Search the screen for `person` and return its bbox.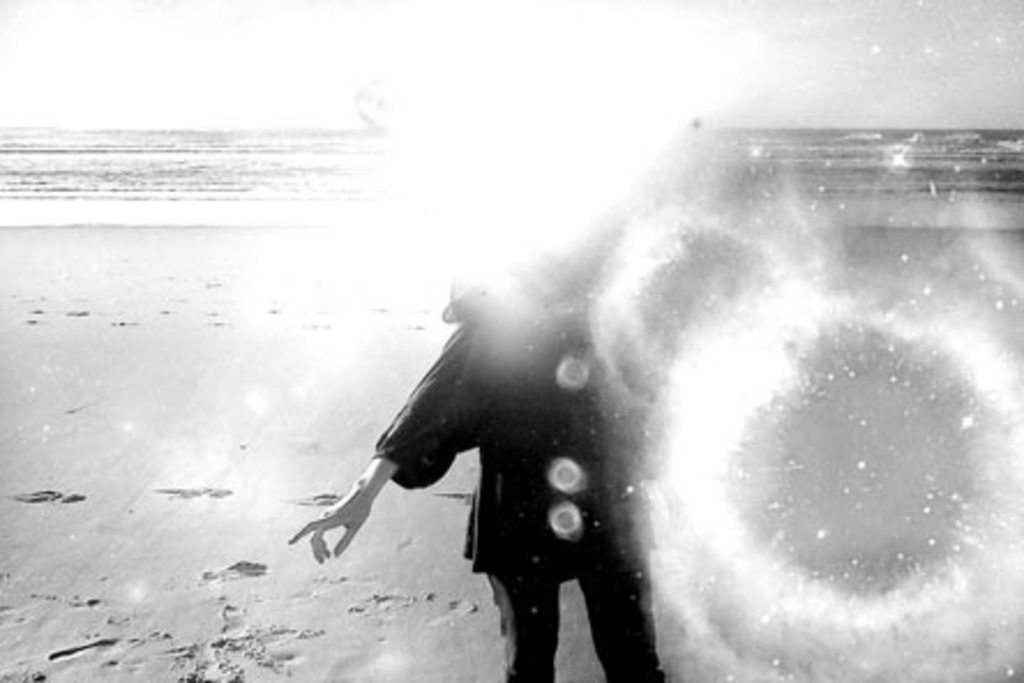
Found: {"left": 284, "top": 242, "right": 669, "bottom": 681}.
